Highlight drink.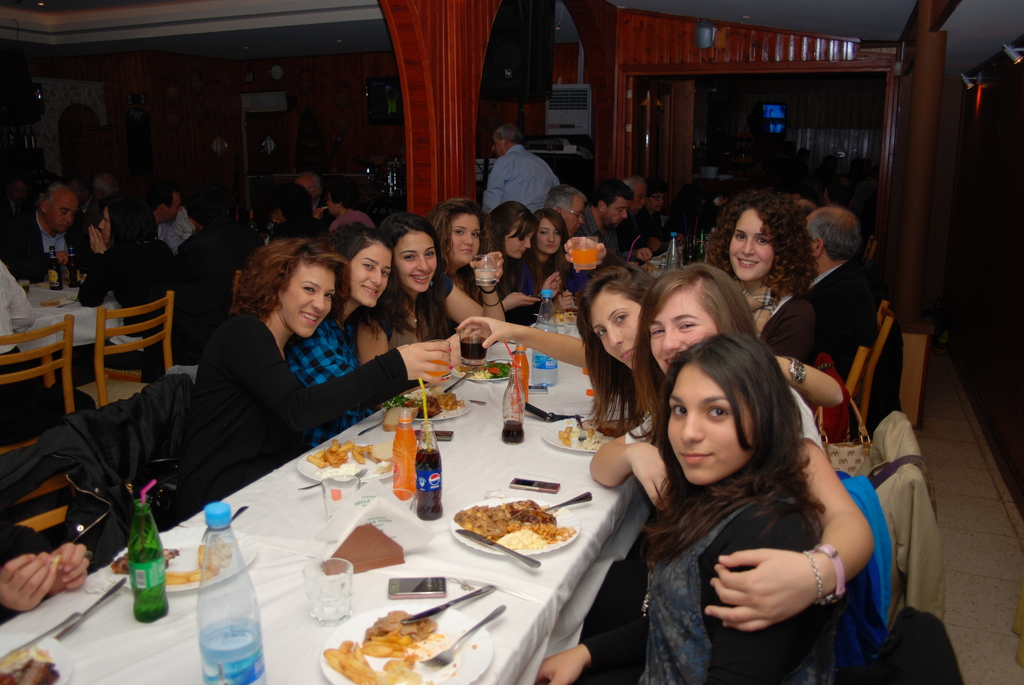
Highlighted region: 392 408 417 501.
